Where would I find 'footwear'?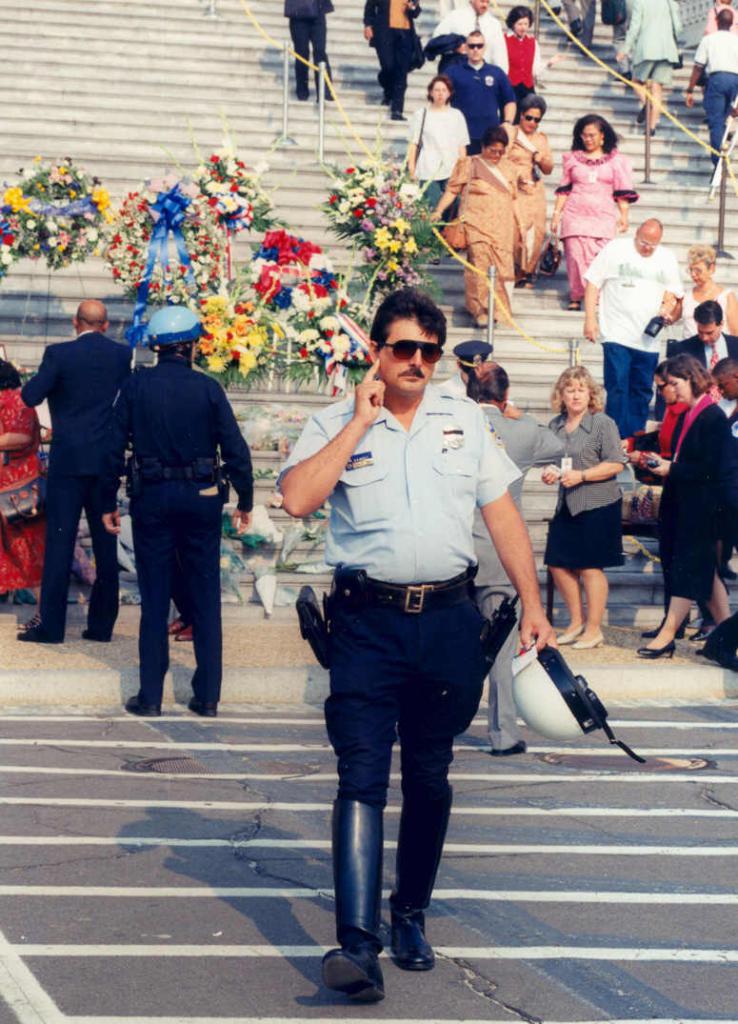
At detection(574, 632, 602, 651).
